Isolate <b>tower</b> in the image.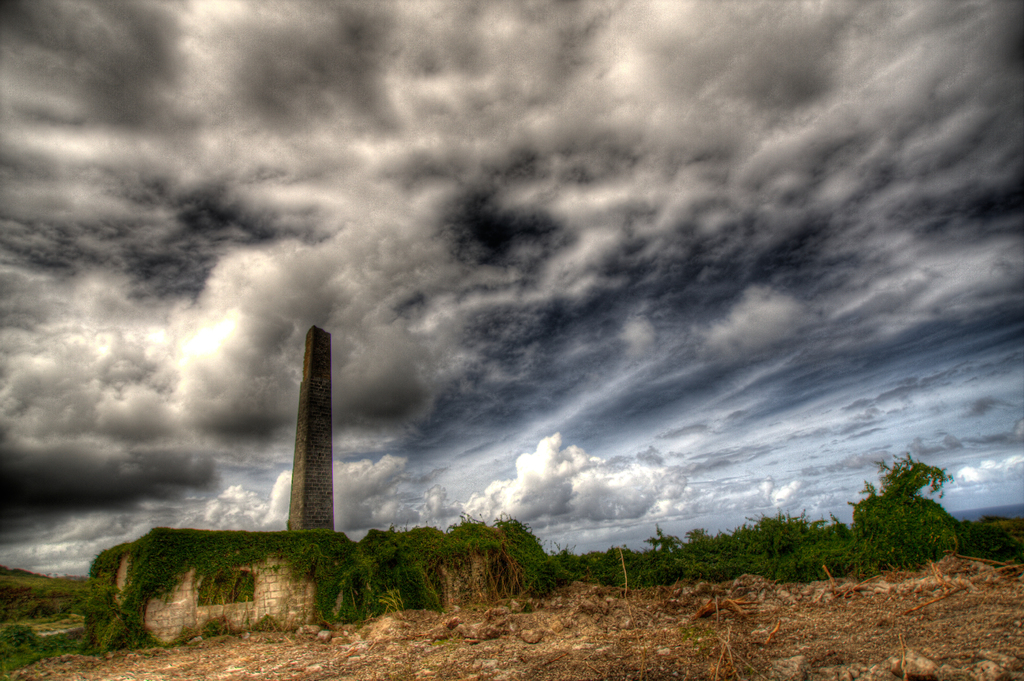
Isolated region: box(294, 323, 336, 523).
